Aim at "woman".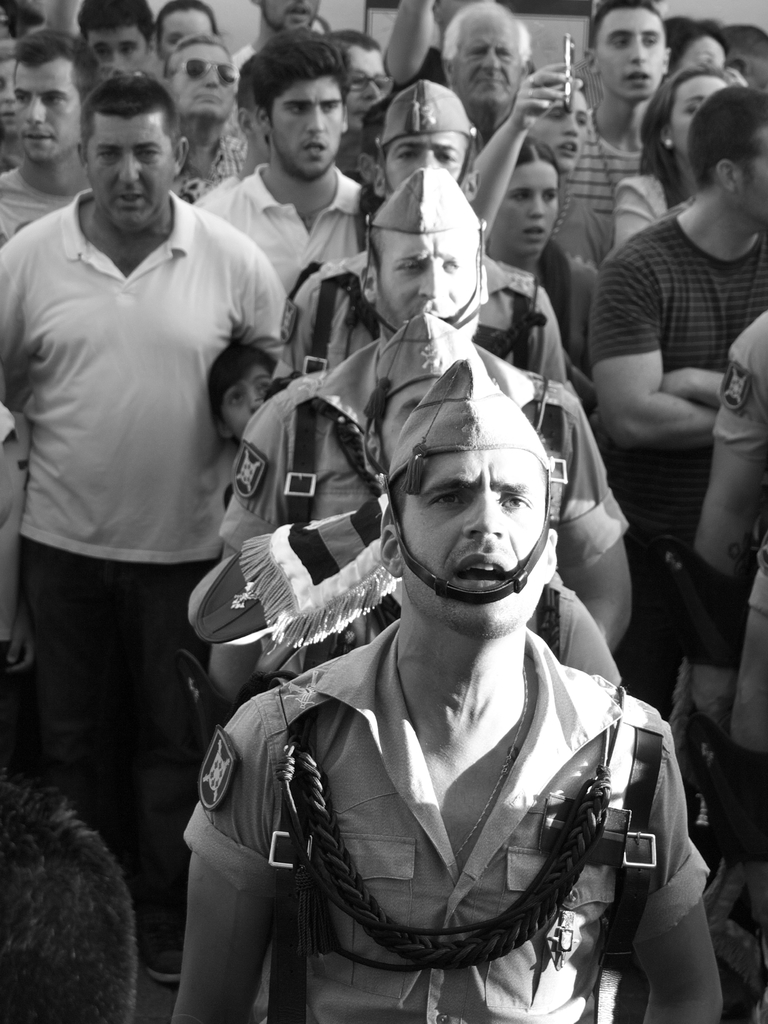
Aimed at {"left": 0, "top": 37, "right": 30, "bottom": 173}.
